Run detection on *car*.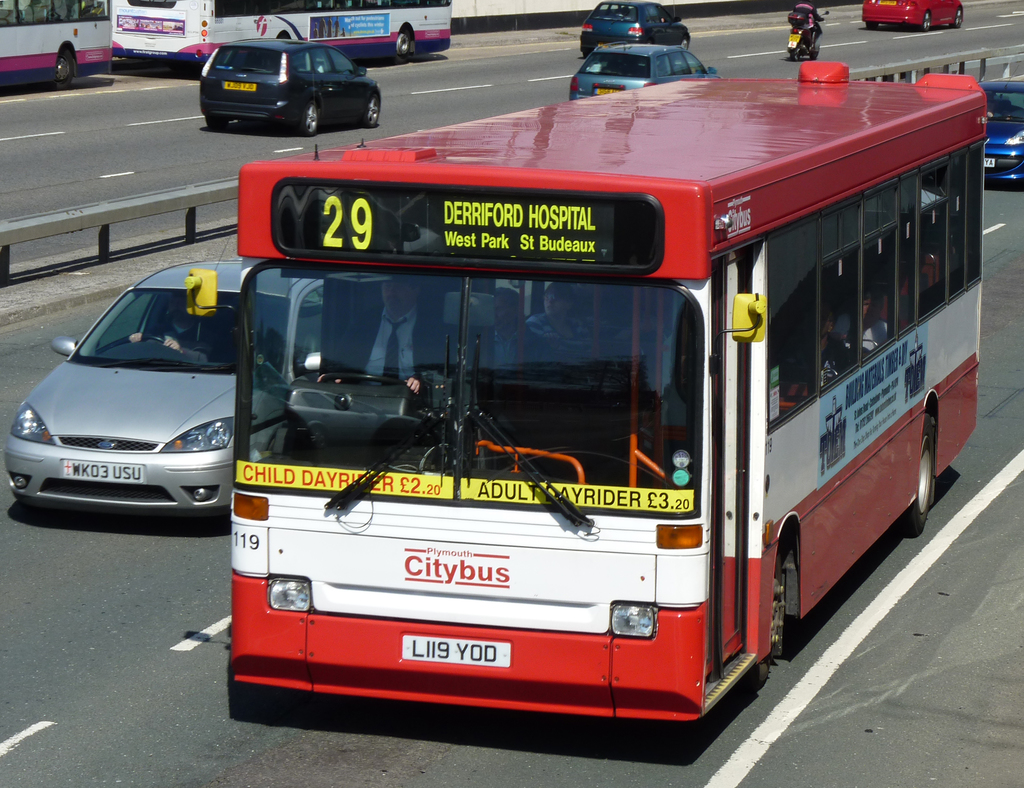
Result: (x1=986, y1=64, x2=1023, y2=186).
